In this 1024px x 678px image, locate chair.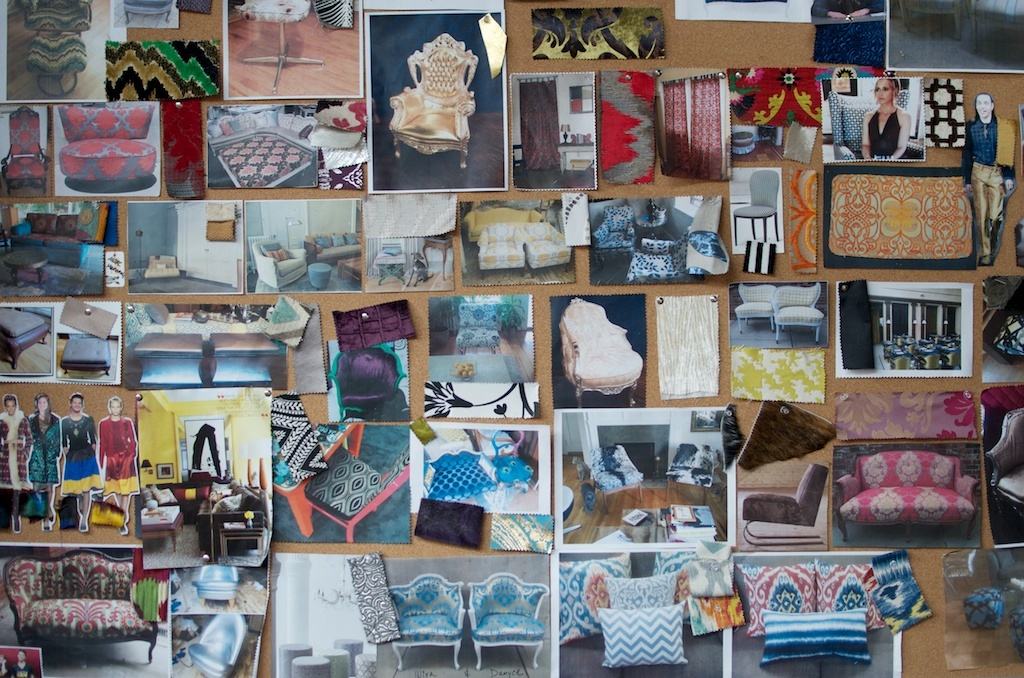
Bounding box: left=732, top=168, right=781, bottom=244.
